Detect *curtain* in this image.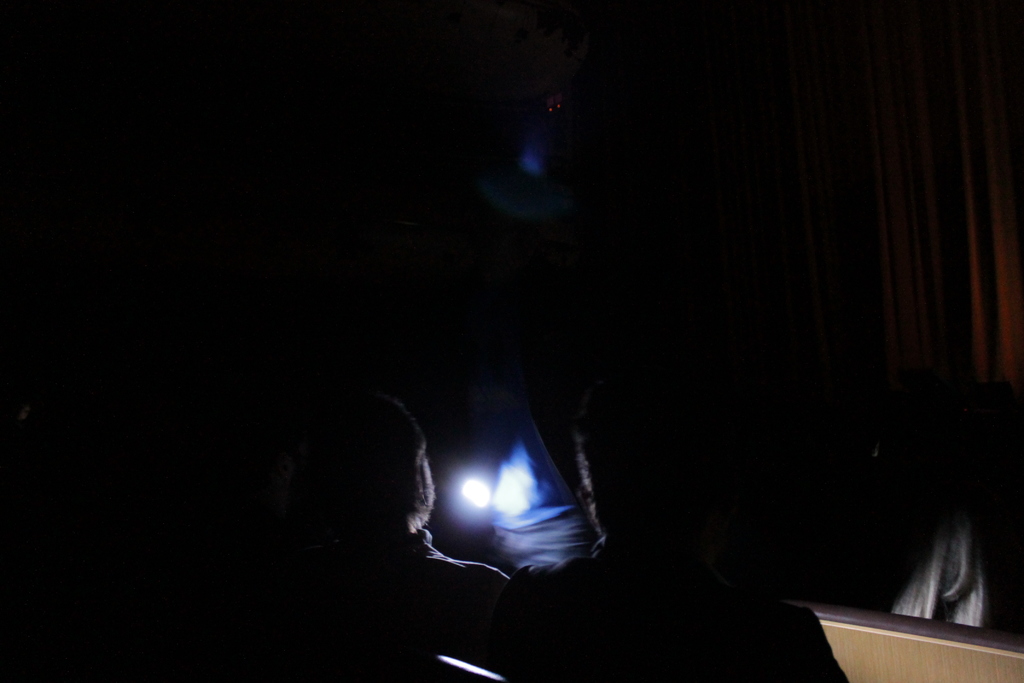
Detection: {"x1": 811, "y1": 0, "x2": 1023, "y2": 399}.
